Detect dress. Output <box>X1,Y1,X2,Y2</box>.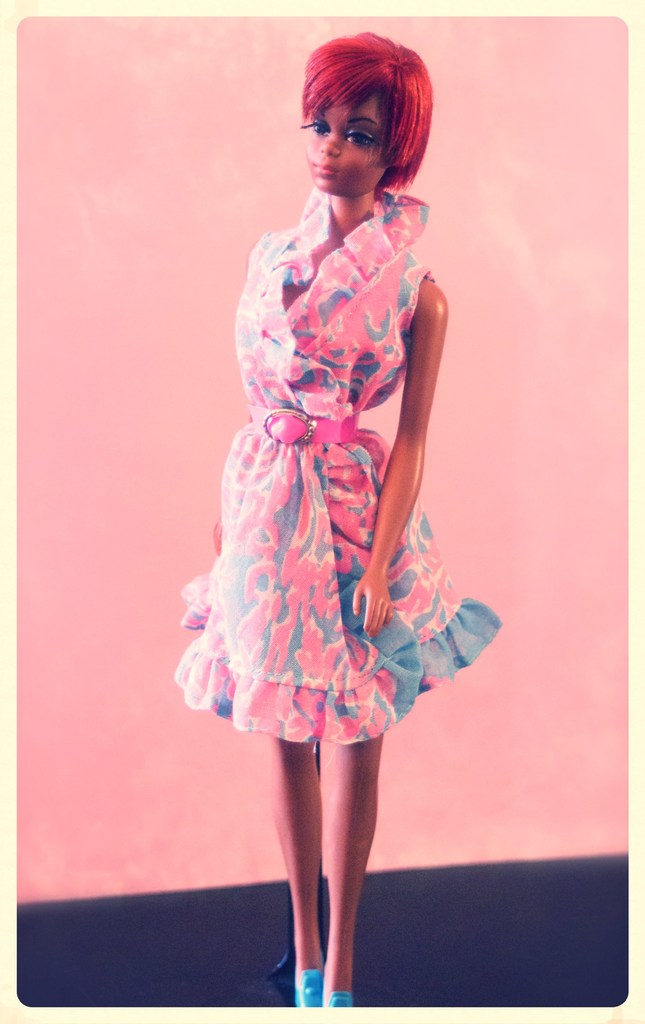
<box>166,185,500,743</box>.
